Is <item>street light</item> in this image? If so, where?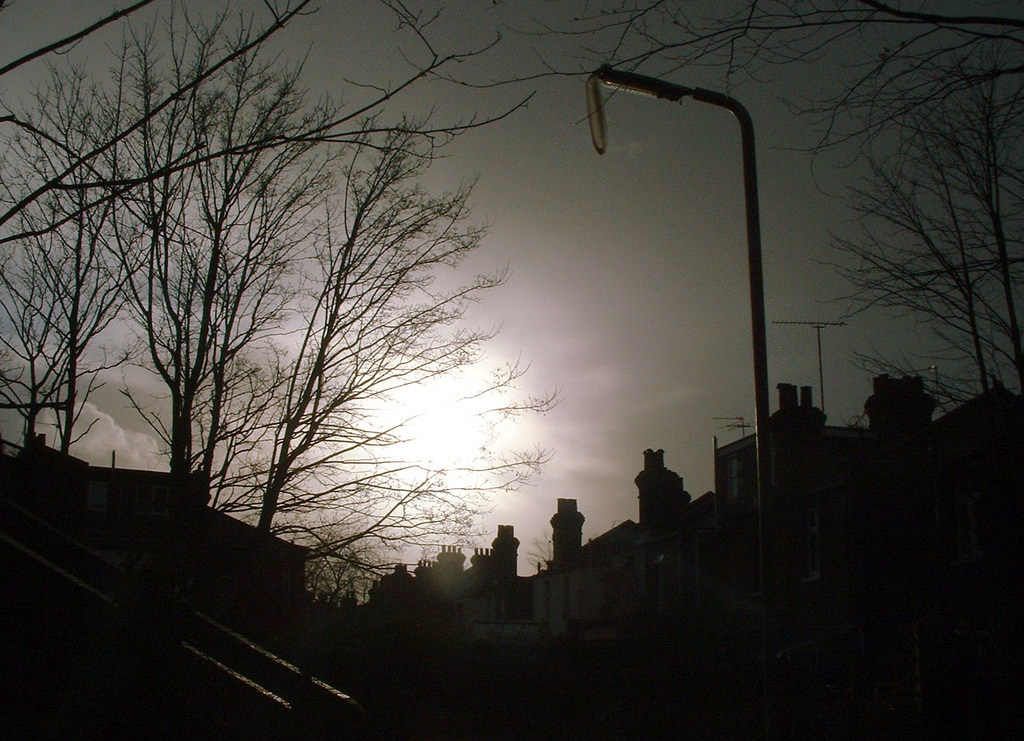
Yes, at <box>561,43,796,573</box>.
